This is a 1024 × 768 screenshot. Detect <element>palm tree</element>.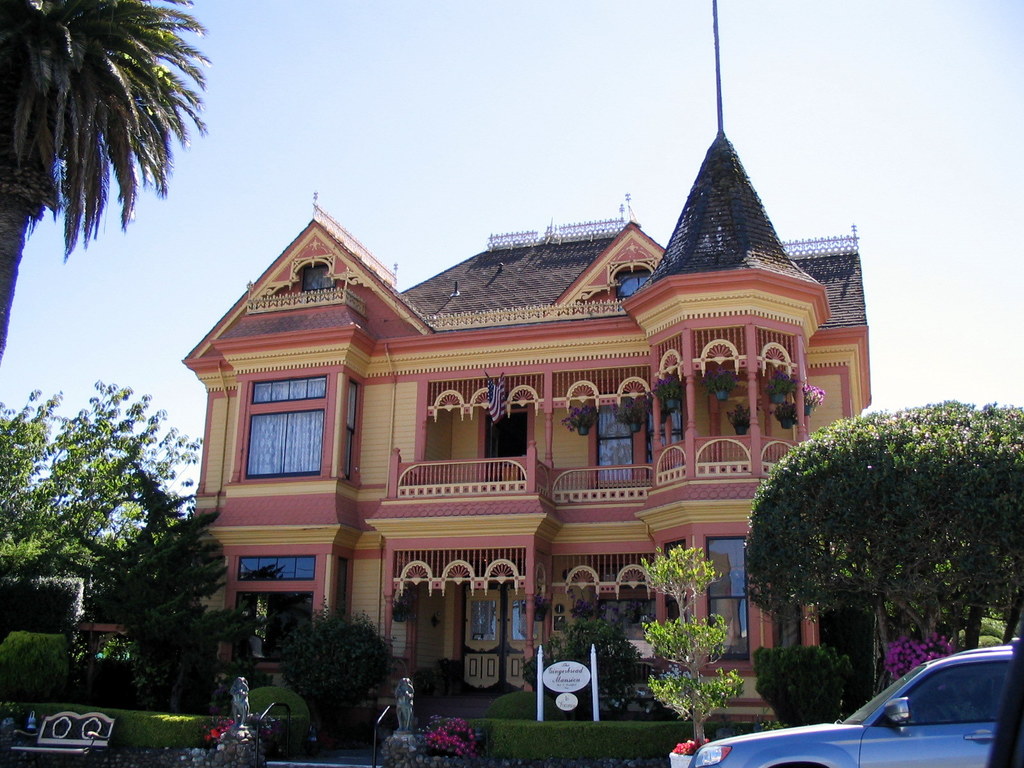
box=[5, 15, 220, 429].
